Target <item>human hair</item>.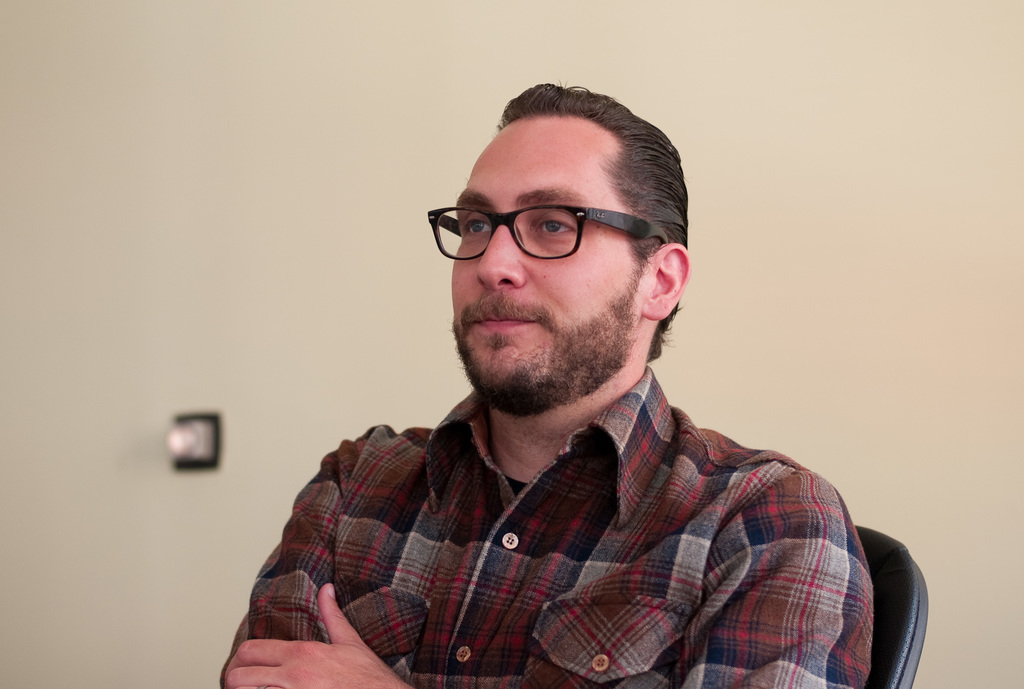
Target region: bbox=[494, 76, 696, 367].
